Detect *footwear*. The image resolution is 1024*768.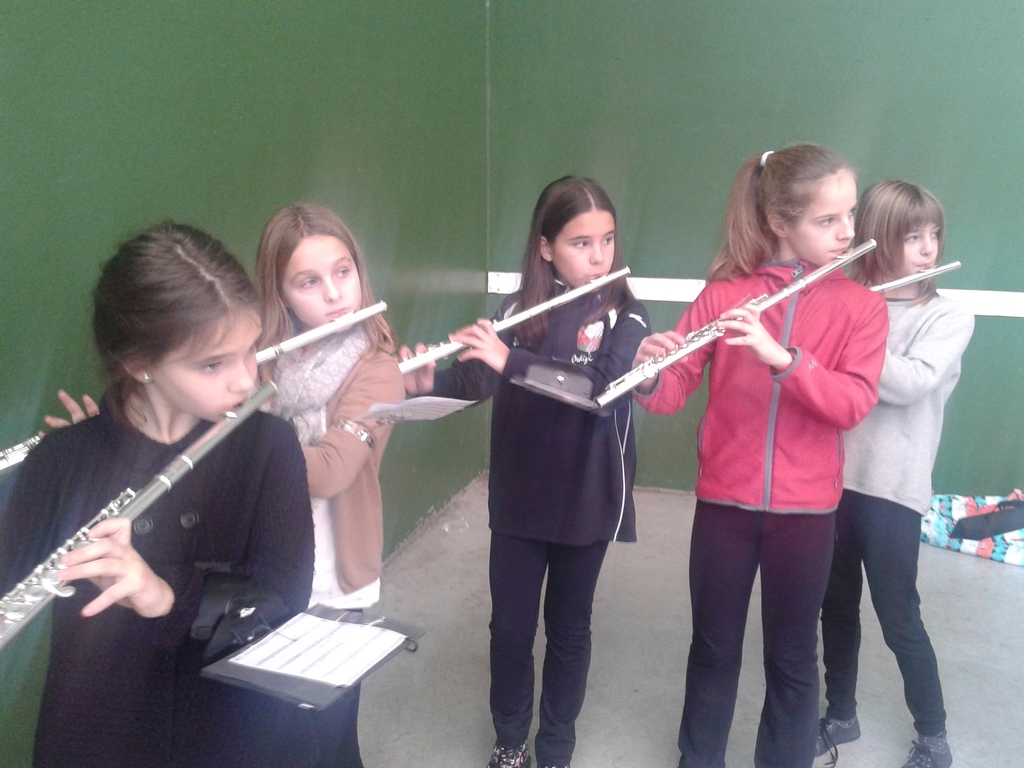
816/713/863/762.
